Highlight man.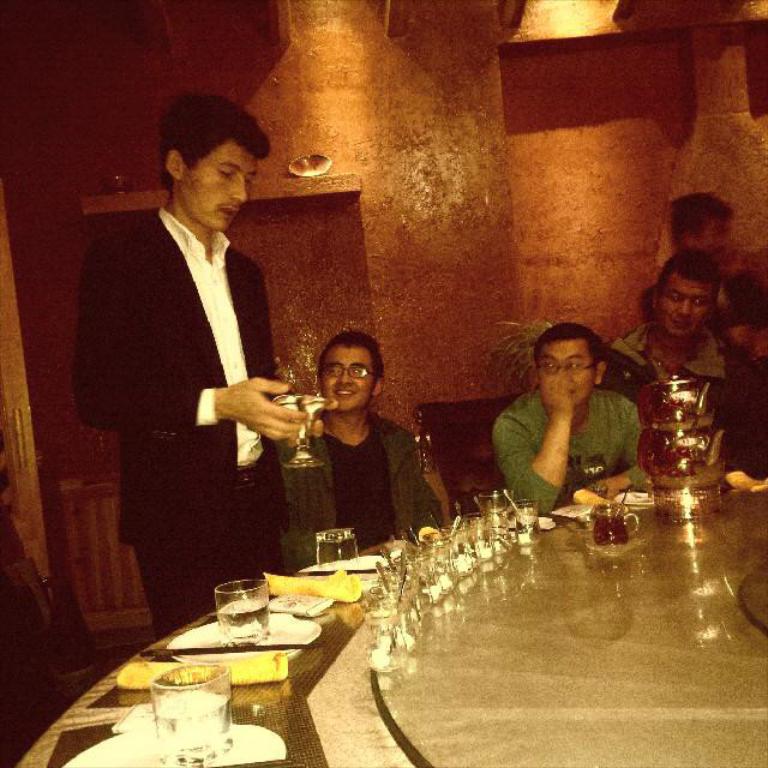
Highlighted region: [left=490, top=324, right=661, bottom=512].
